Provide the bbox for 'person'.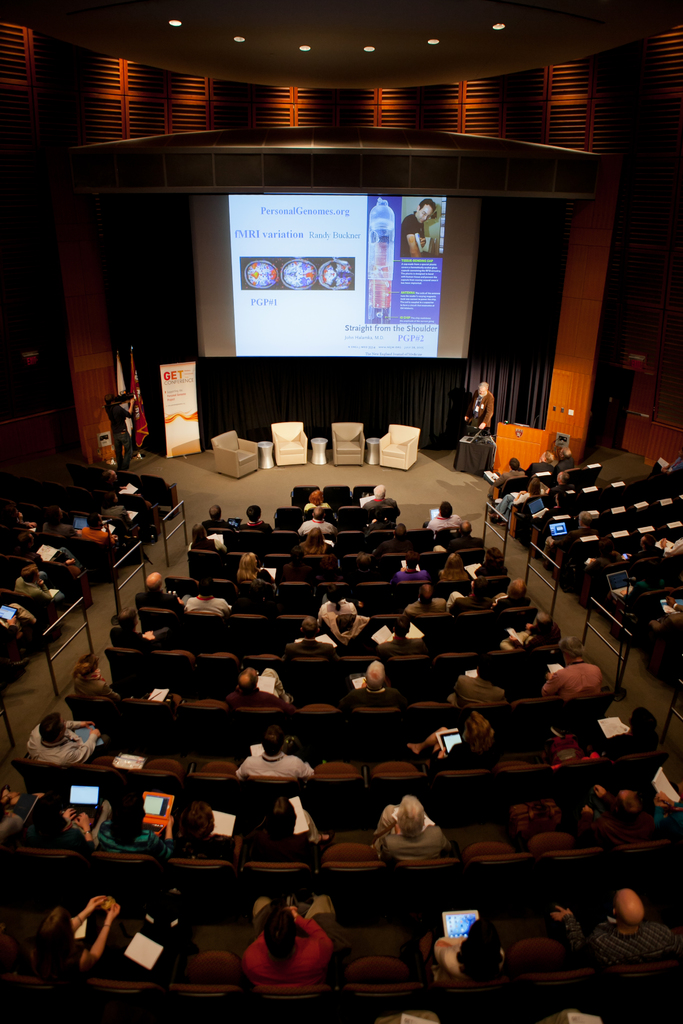
BBox(539, 505, 591, 550).
